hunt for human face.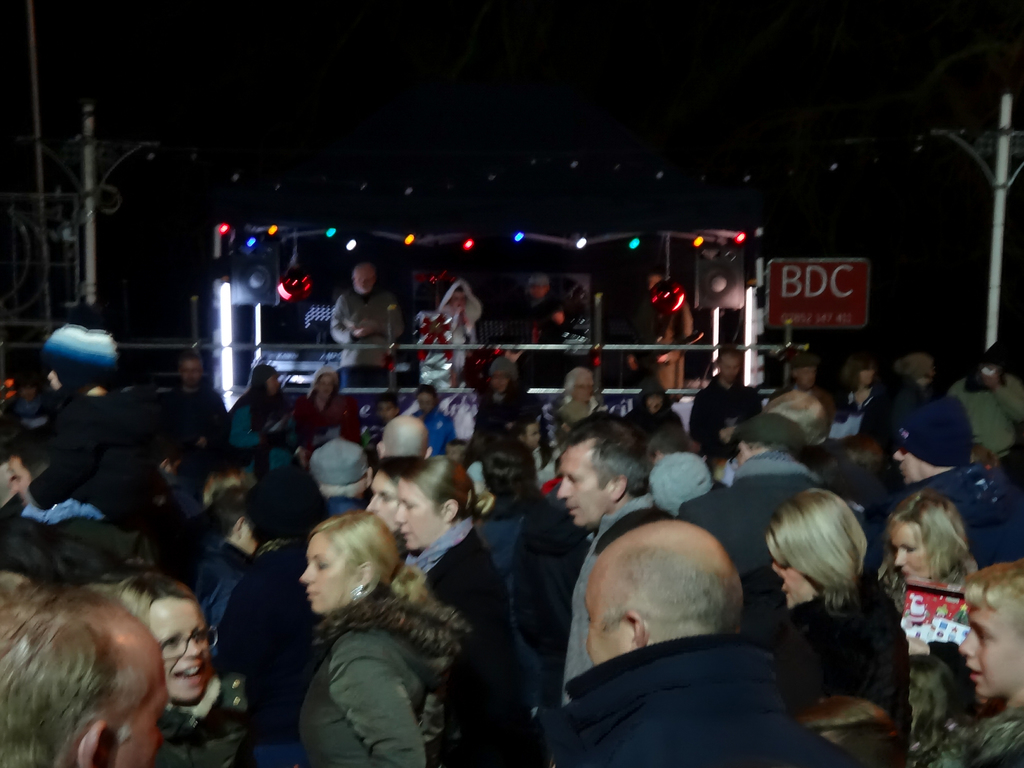
Hunted down at left=893, top=522, right=930, bottom=586.
